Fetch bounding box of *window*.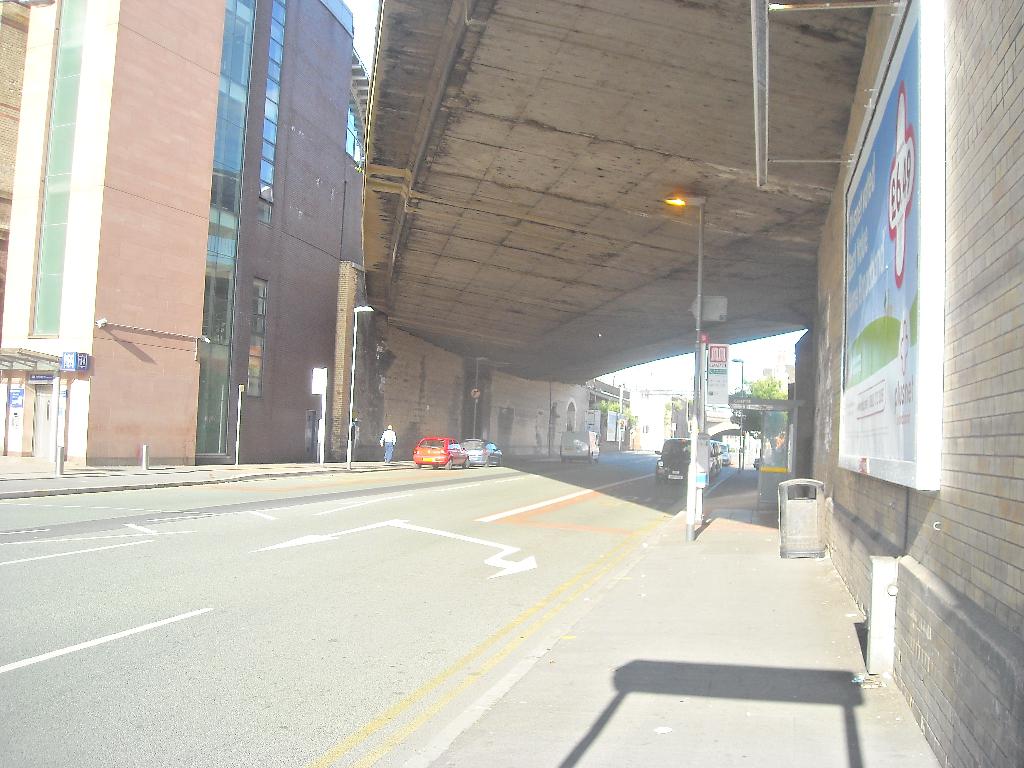
Bbox: pyautogui.locateOnScreen(643, 426, 649, 435).
